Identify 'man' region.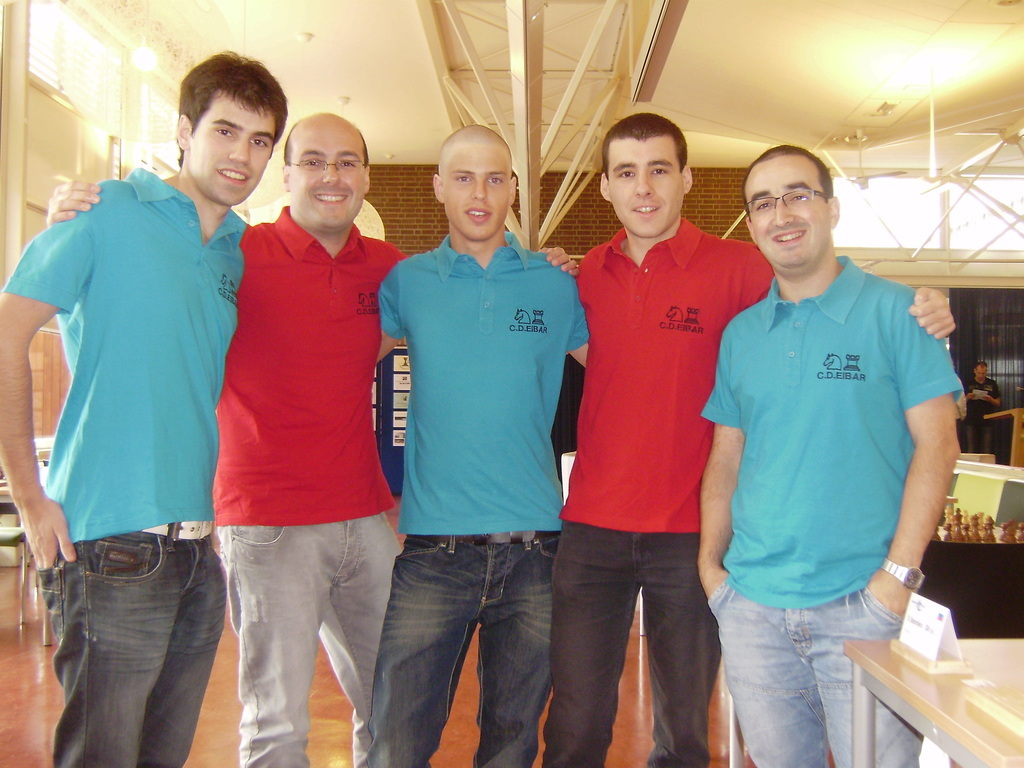
Region: 691/139/972/767.
